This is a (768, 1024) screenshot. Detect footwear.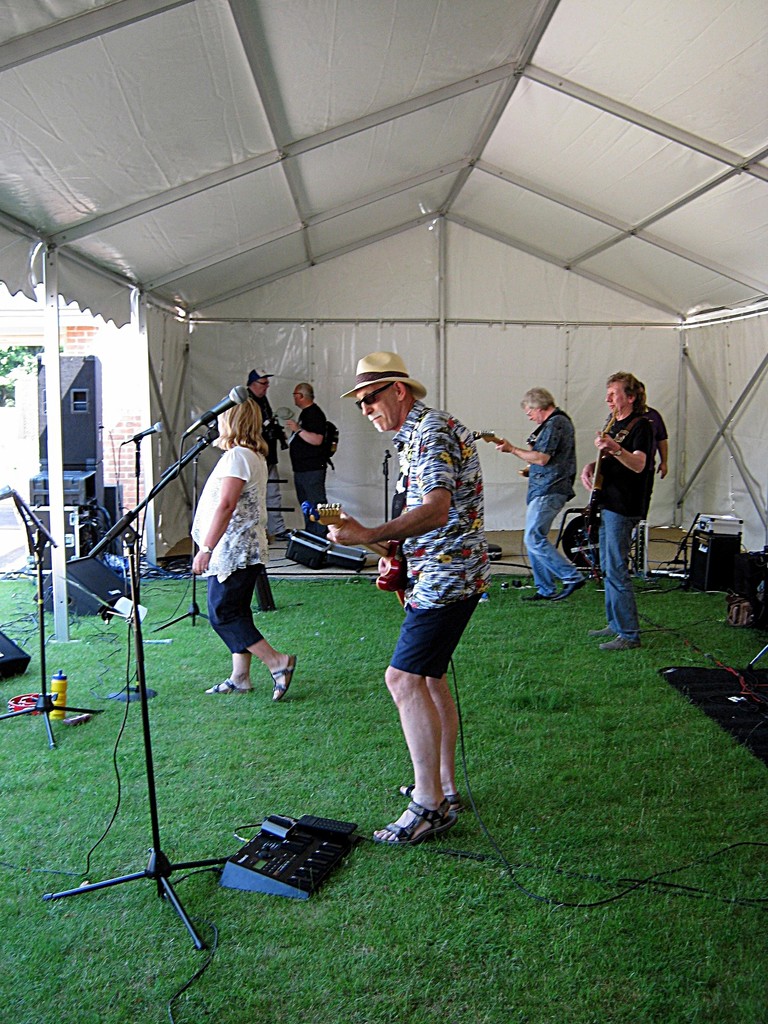
left=557, top=574, right=591, bottom=609.
